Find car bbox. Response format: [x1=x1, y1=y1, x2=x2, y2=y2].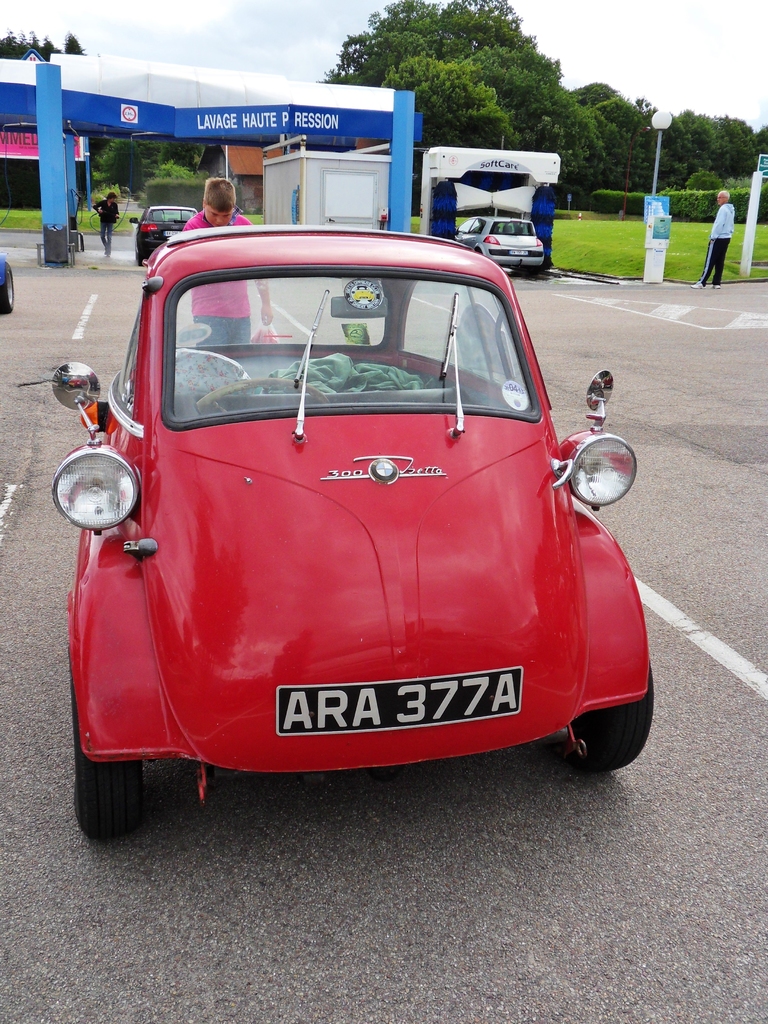
[x1=127, y1=197, x2=203, y2=260].
